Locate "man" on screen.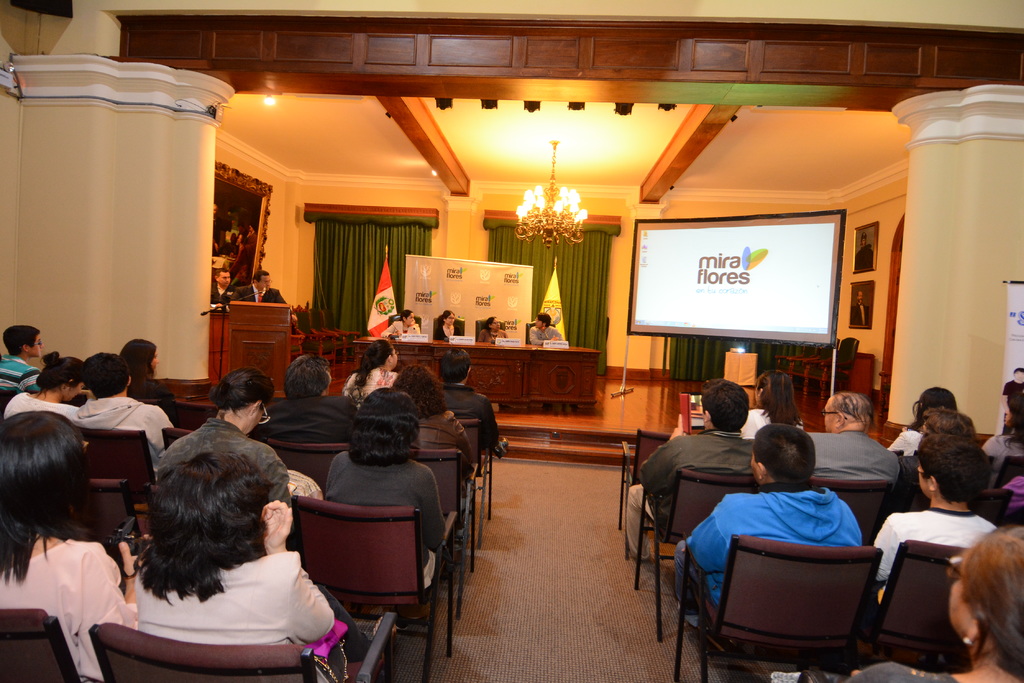
On screen at region(221, 232, 241, 259).
